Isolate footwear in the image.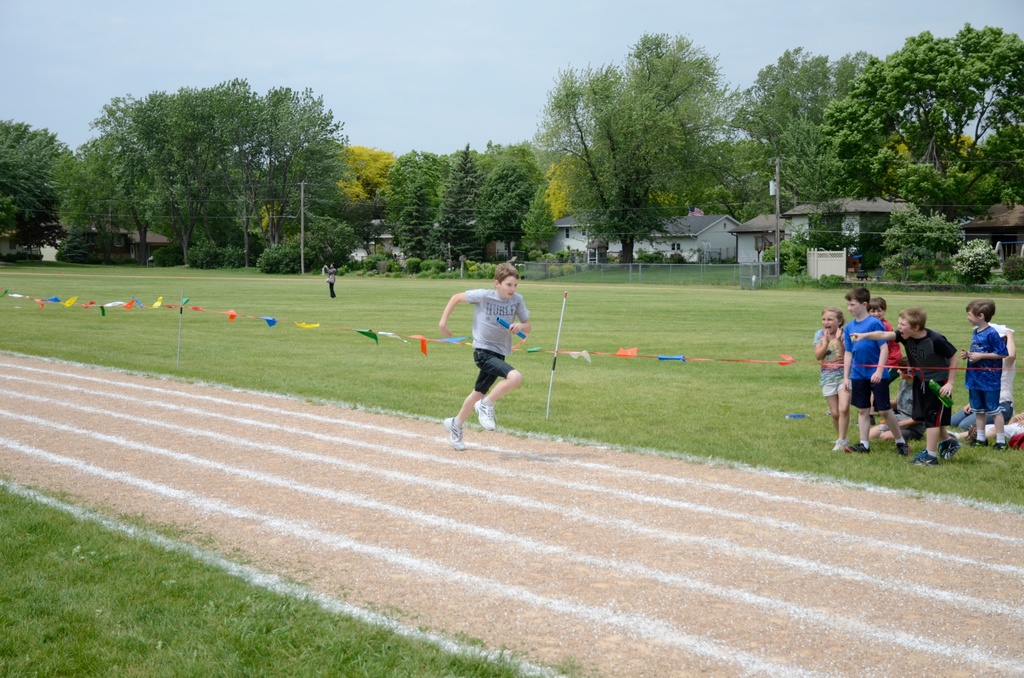
Isolated region: <box>972,439,989,449</box>.
